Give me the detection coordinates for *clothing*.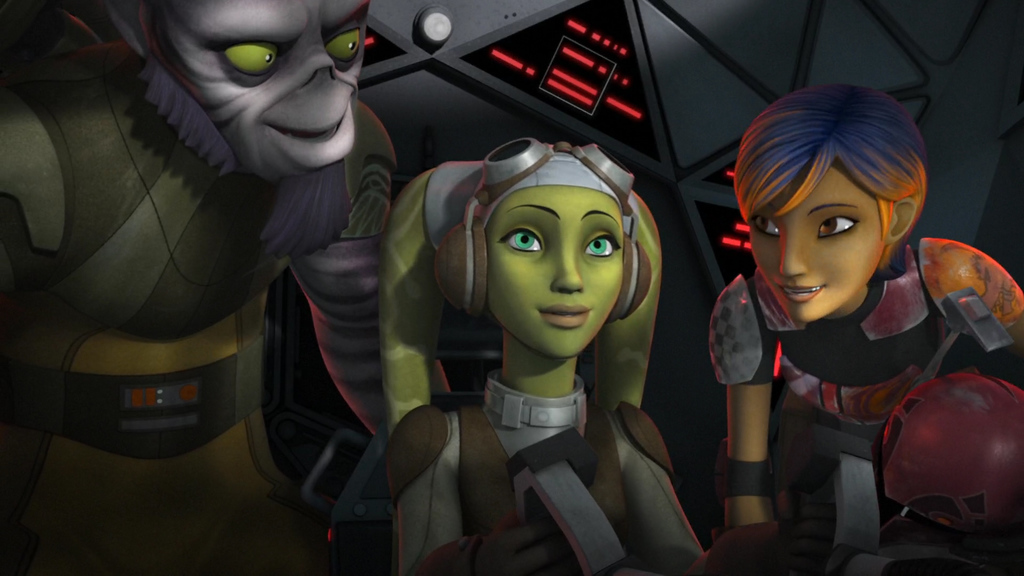
crop(712, 220, 1023, 575).
